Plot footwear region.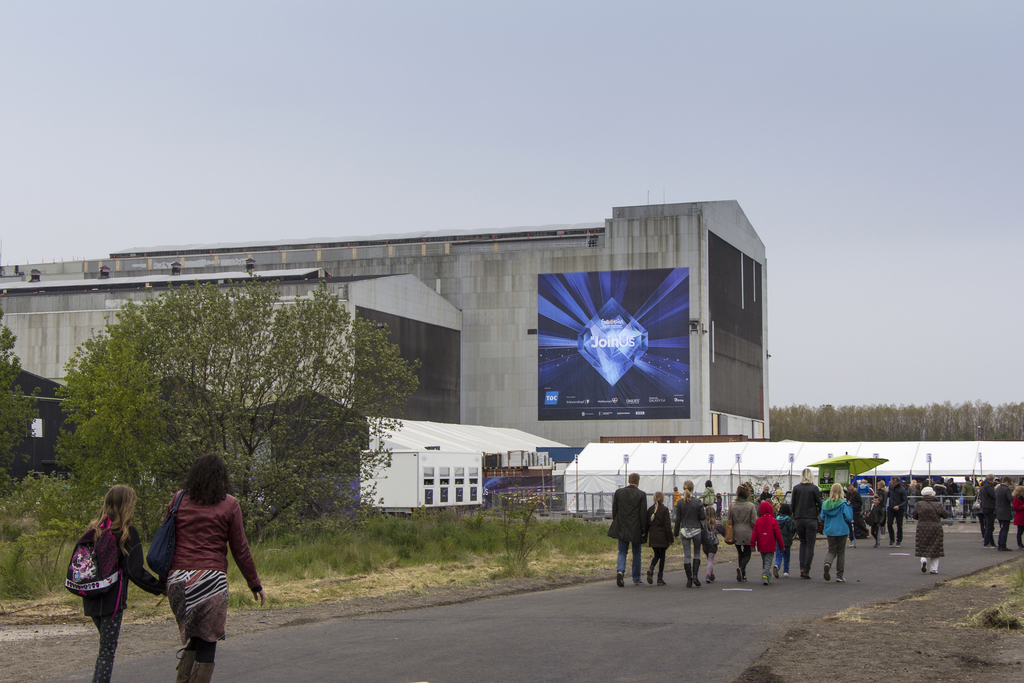
Plotted at l=762, t=577, r=770, b=583.
